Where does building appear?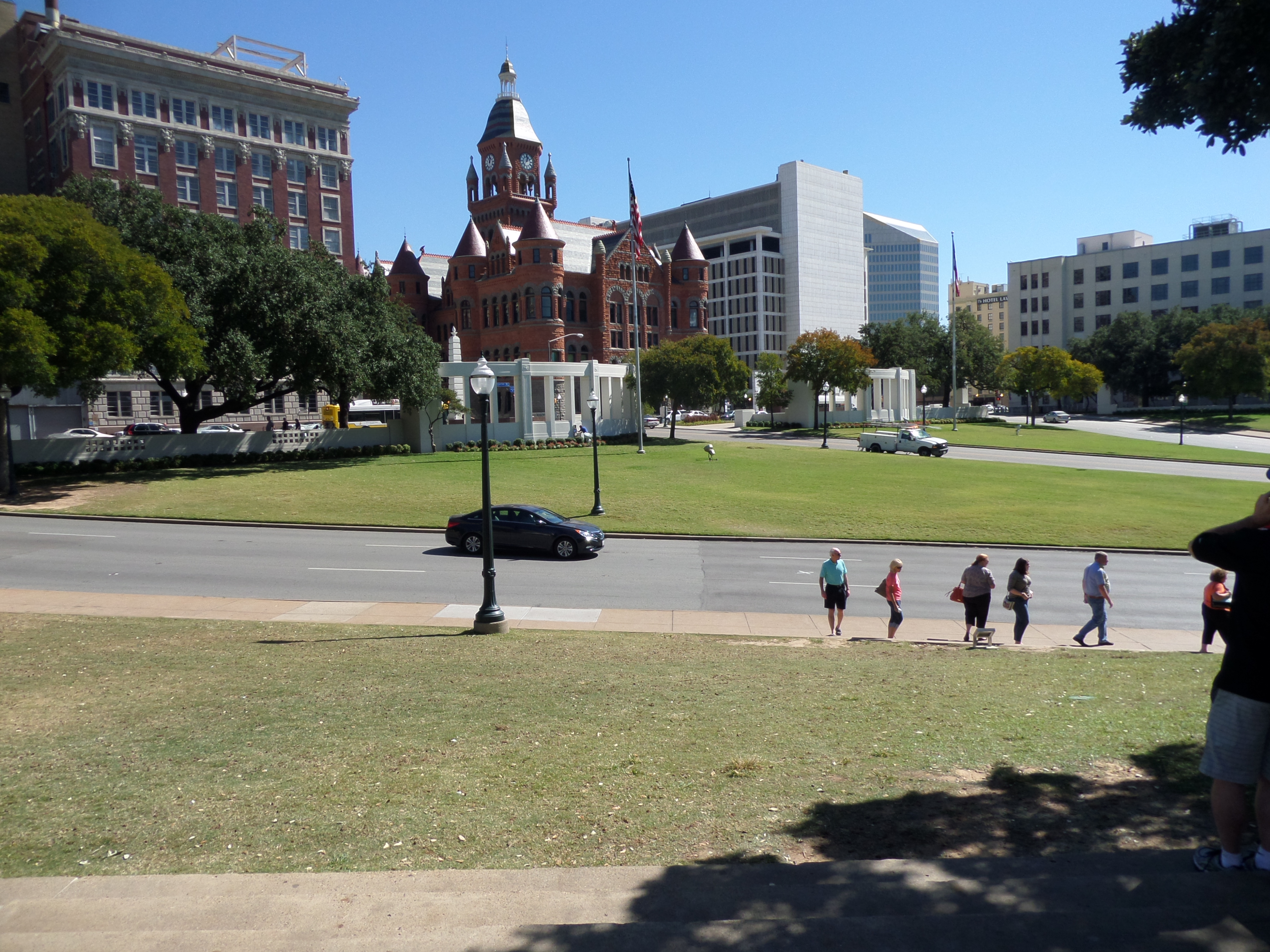
Appears at [x1=314, y1=68, x2=373, y2=103].
